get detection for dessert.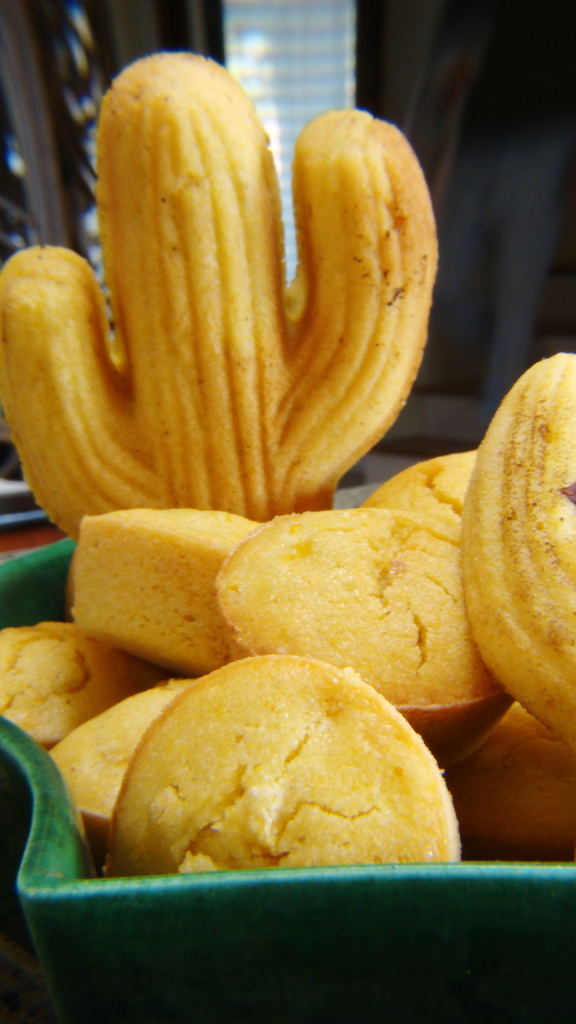
Detection: crop(419, 326, 563, 741).
